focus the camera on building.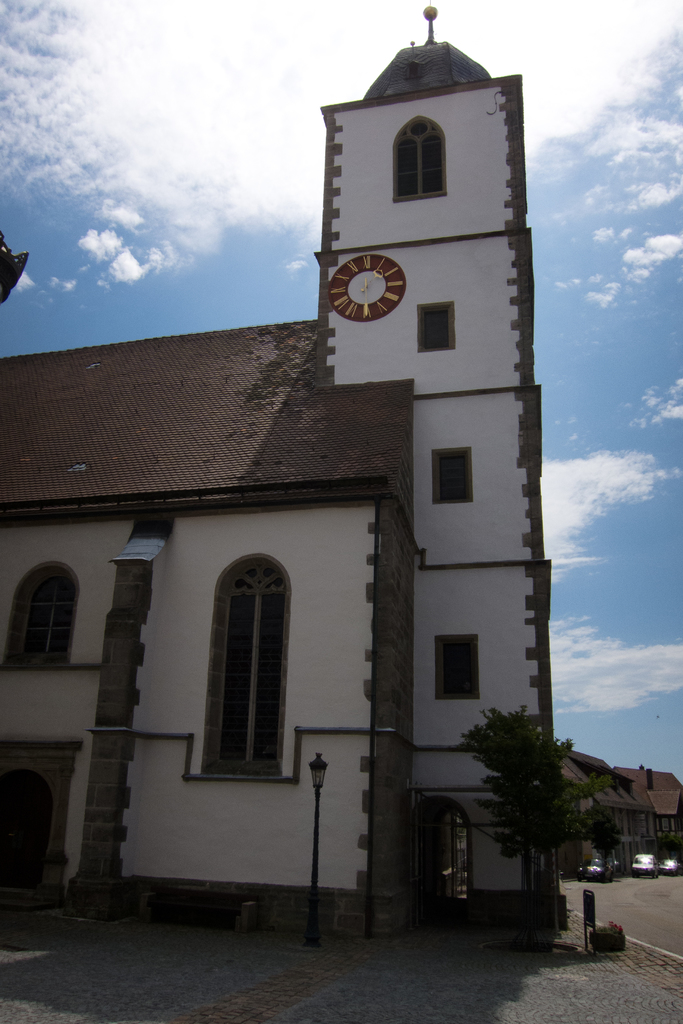
Focus region: pyautogui.locateOnScreen(0, 8, 553, 934).
